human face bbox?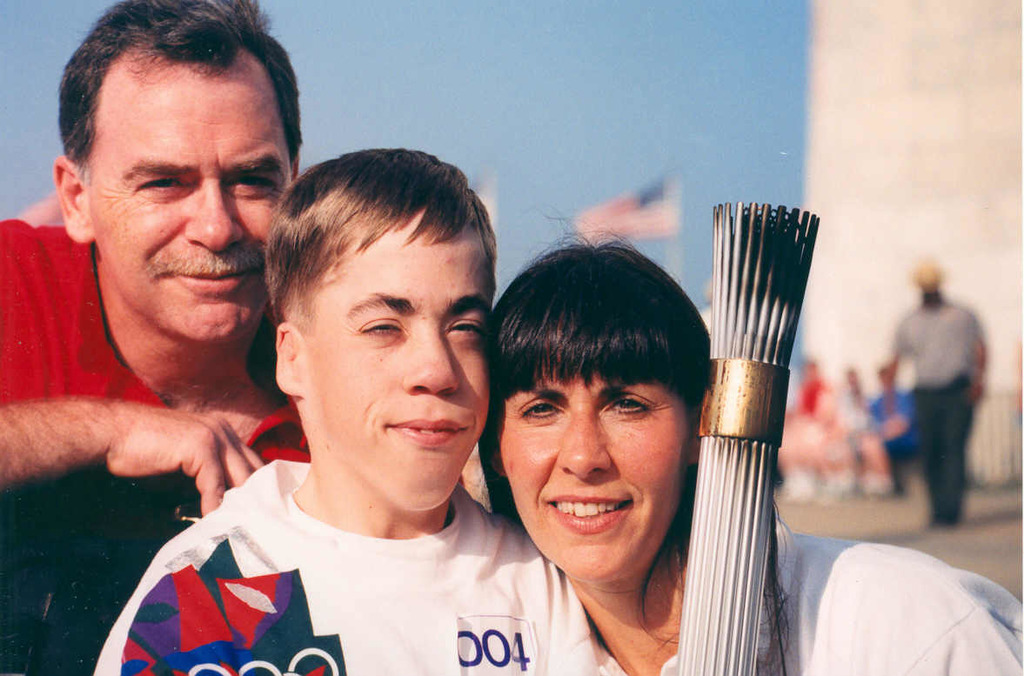
select_region(499, 374, 693, 585)
